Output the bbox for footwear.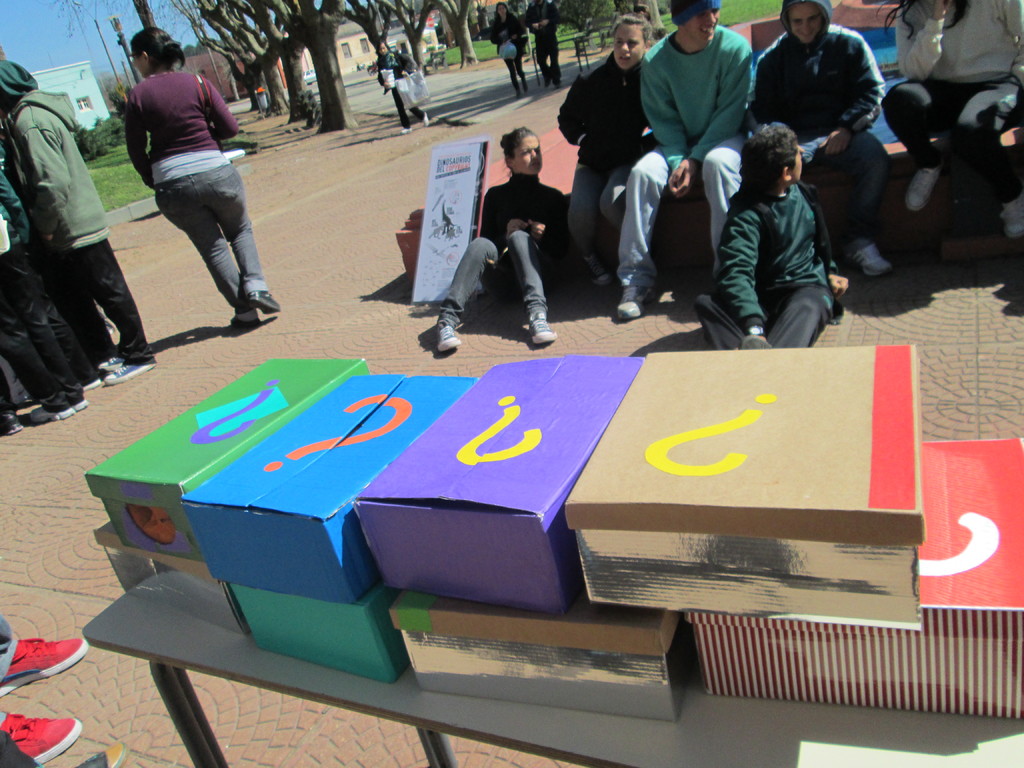
(249, 280, 278, 311).
